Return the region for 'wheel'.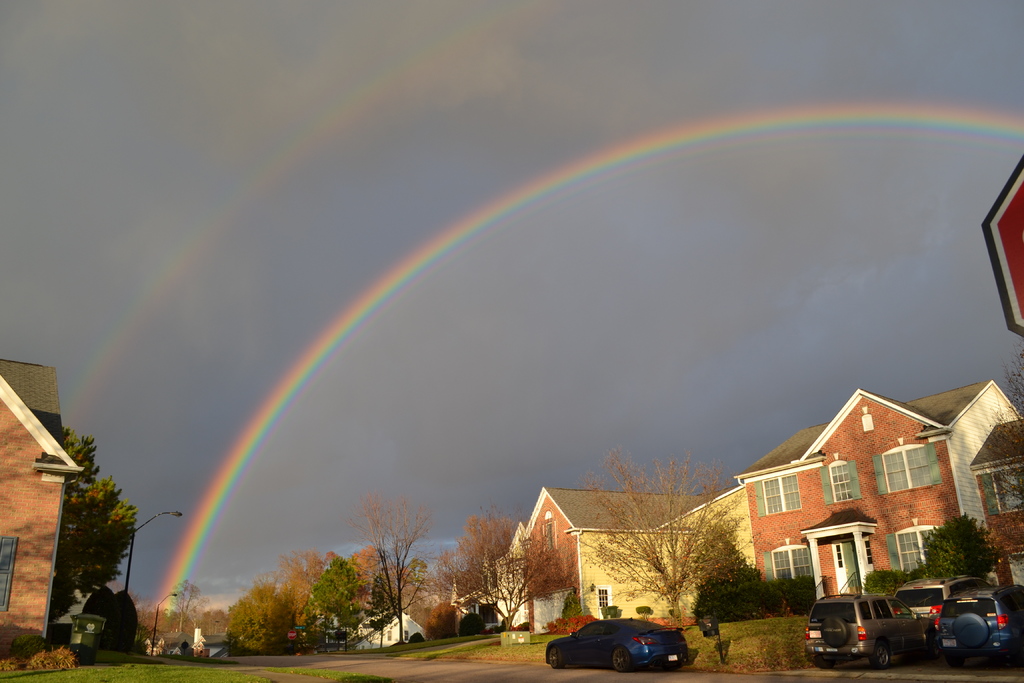
box(548, 648, 563, 669).
